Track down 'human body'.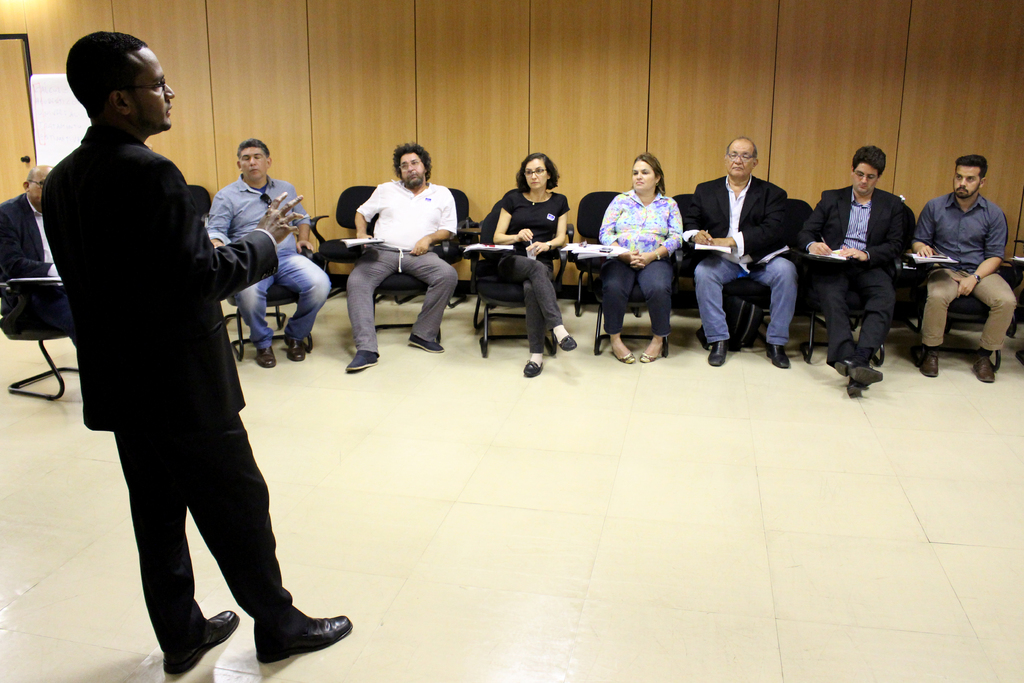
Tracked to 685, 138, 796, 371.
